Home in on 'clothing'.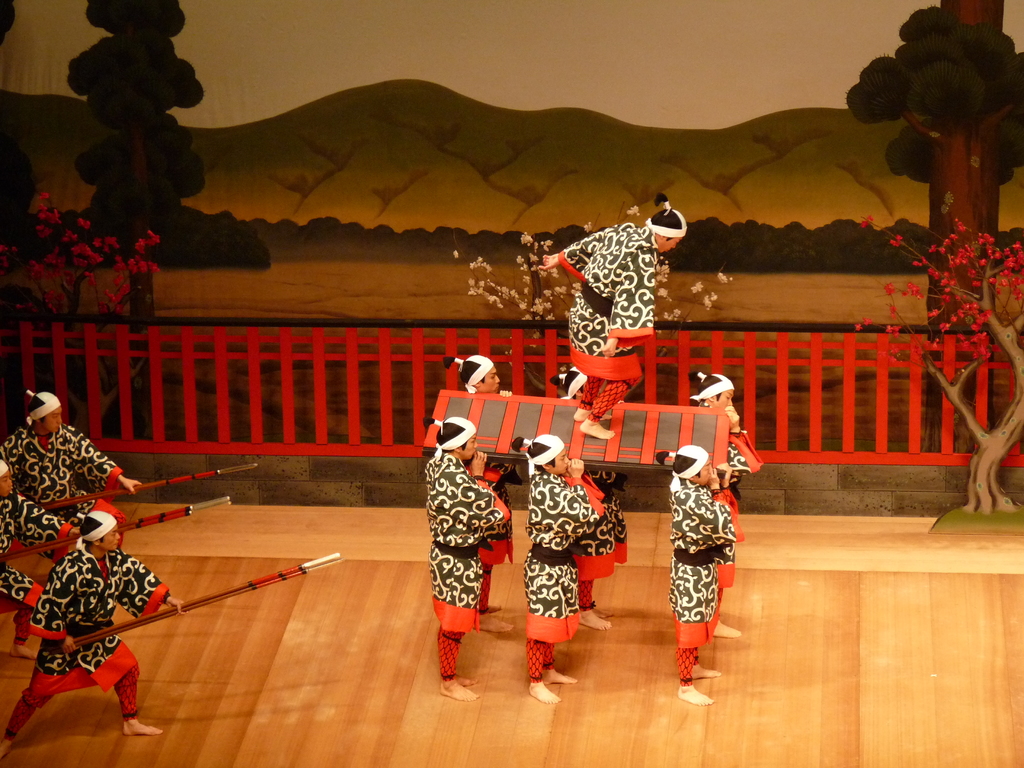
Homed in at left=0, top=491, right=73, bottom=636.
